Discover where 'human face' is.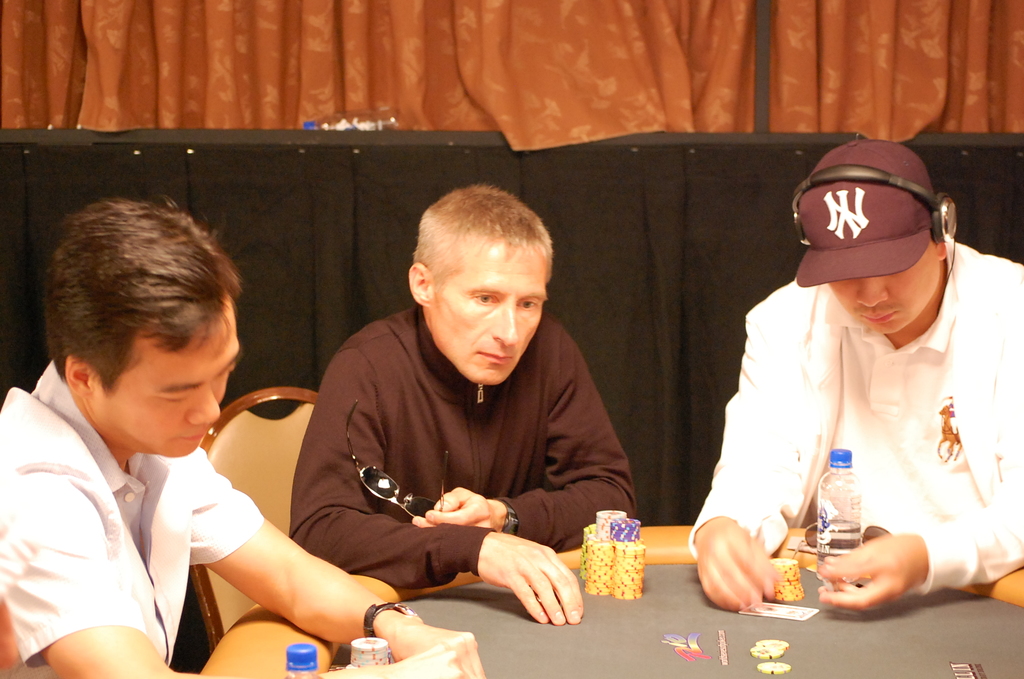
Discovered at Rect(826, 243, 939, 333).
